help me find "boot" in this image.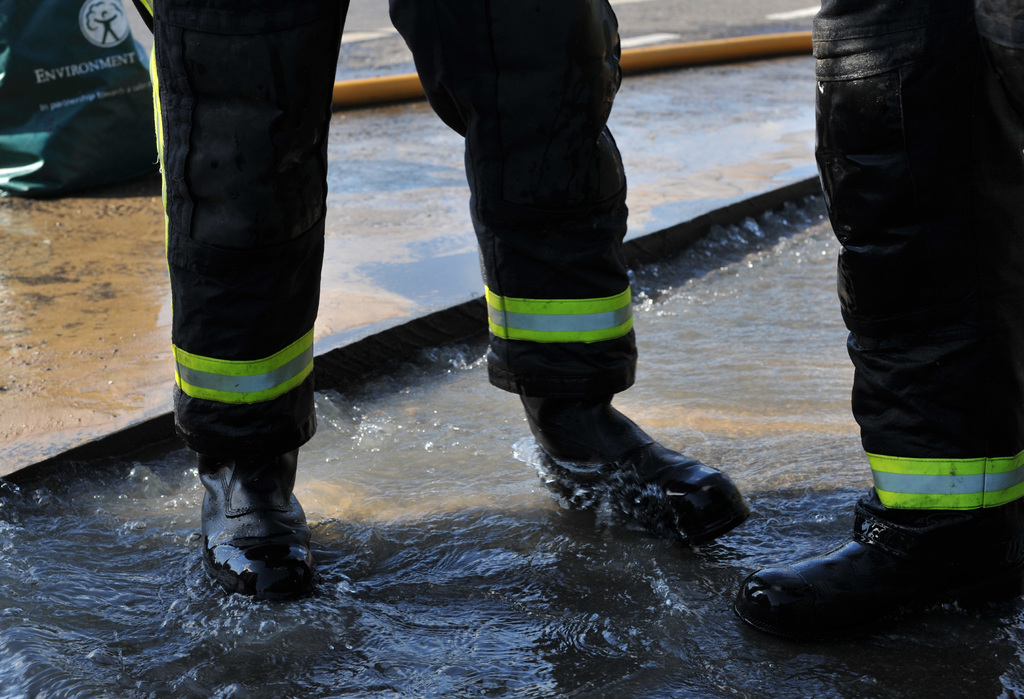
Found it: <box>530,401,750,546</box>.
